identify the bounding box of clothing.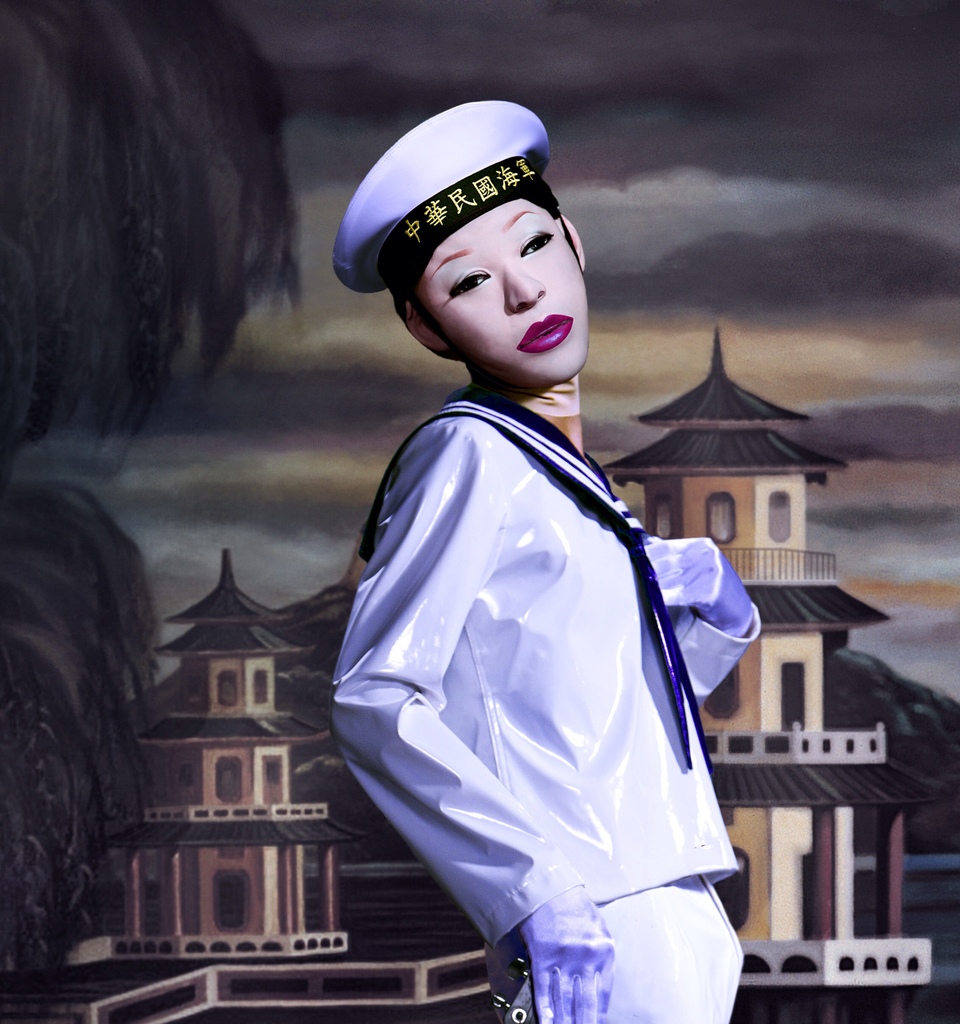
(x1=289, y1=467, x2=786, y2=1003).
